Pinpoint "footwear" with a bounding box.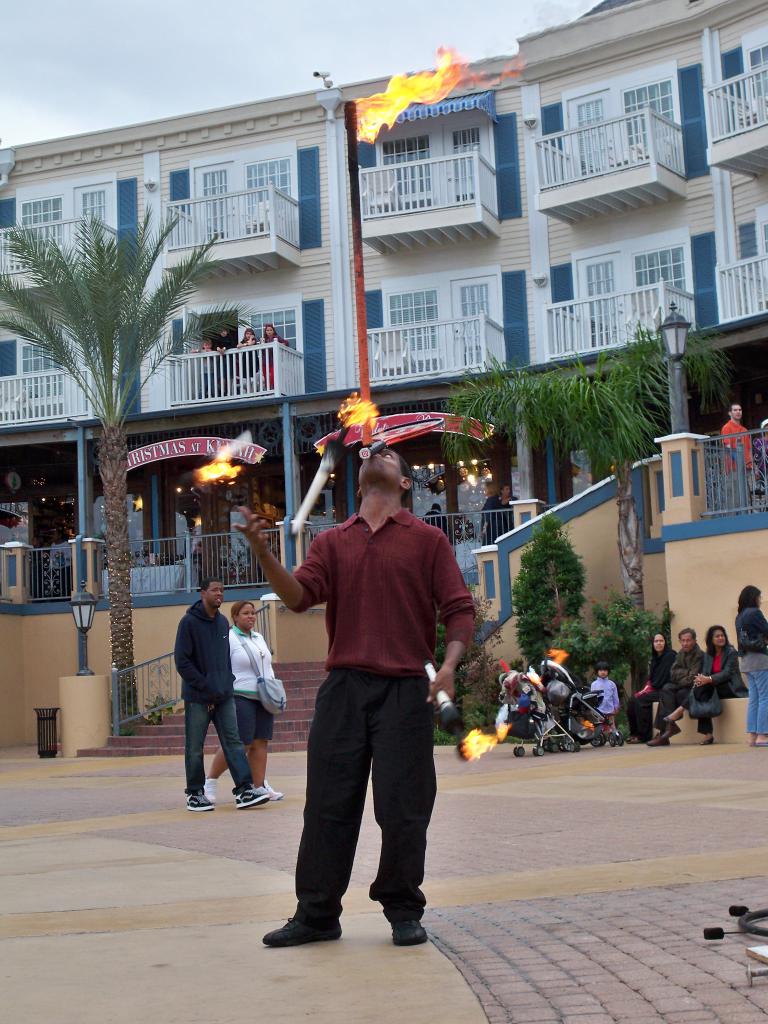
locate(184, 795, 212, 810).
